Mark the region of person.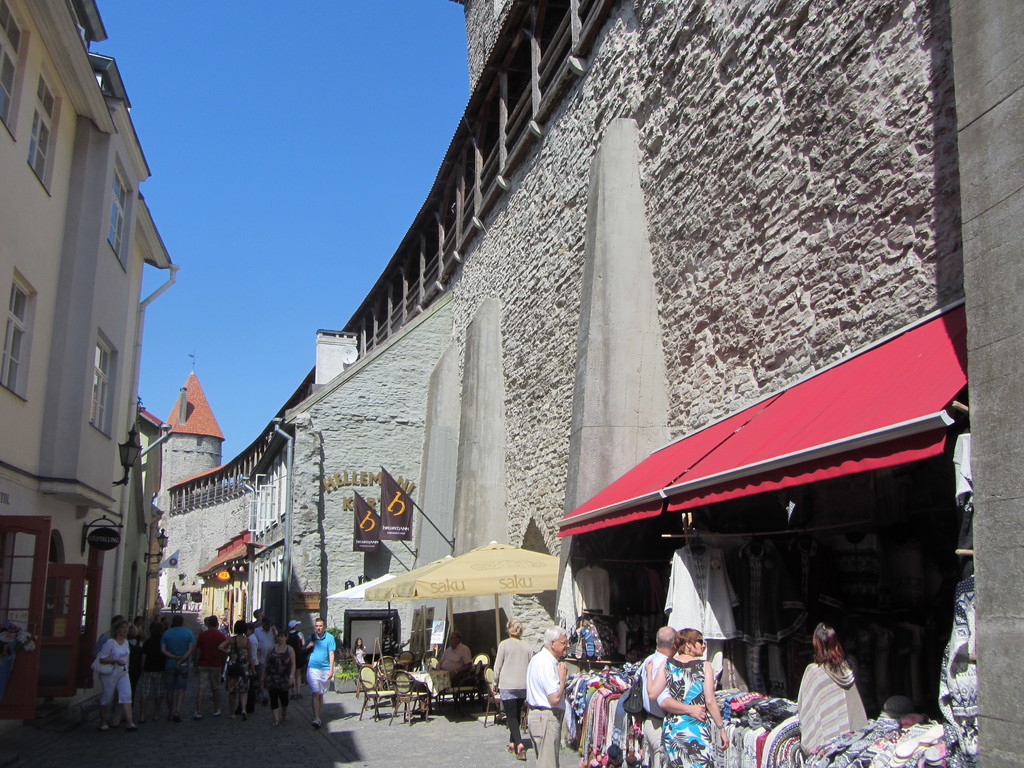
Region: rect(639, 630, 733, 767).
